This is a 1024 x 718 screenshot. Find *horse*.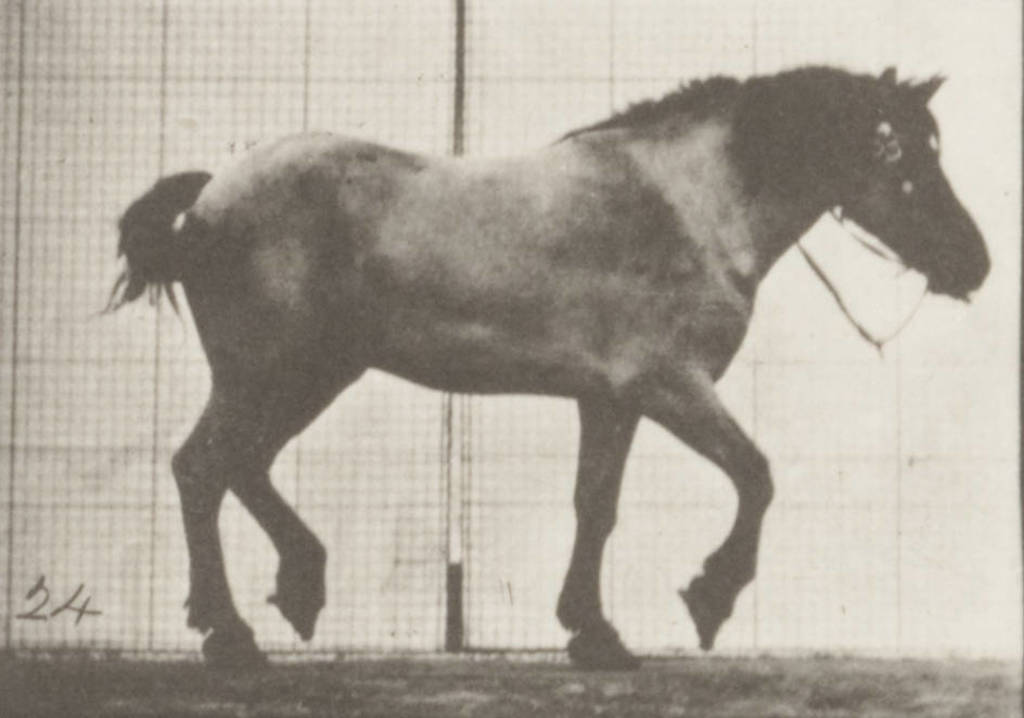
Bounding box: [left=102, top=63, right=995, bottom=666].
